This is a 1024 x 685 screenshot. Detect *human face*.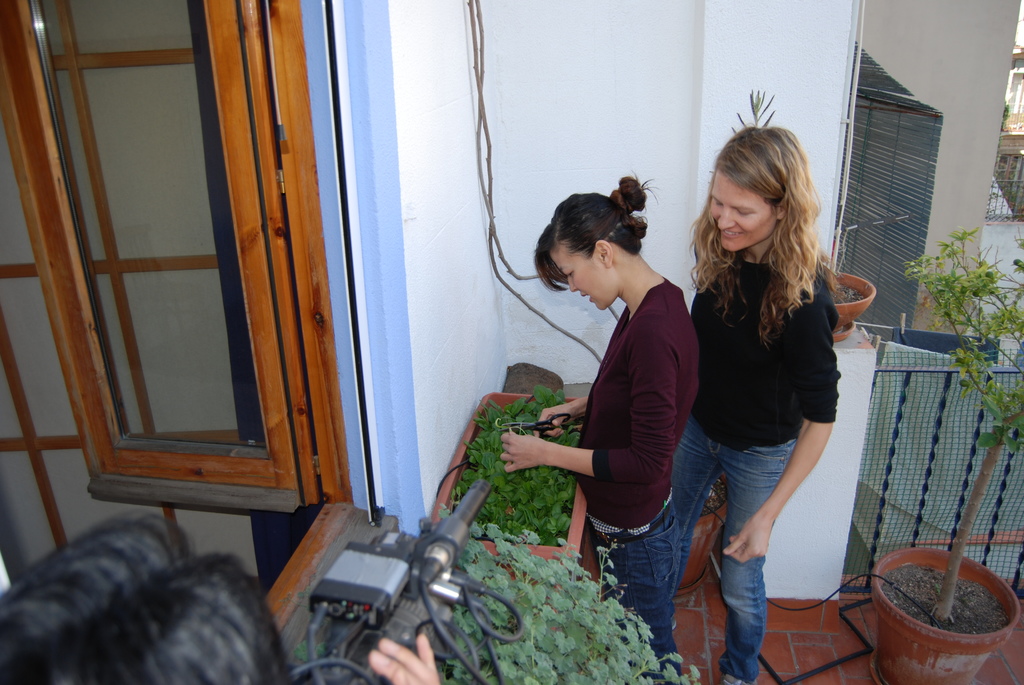
{"left": 709, "top": 175, "right": 787, "bottom": 249}.
